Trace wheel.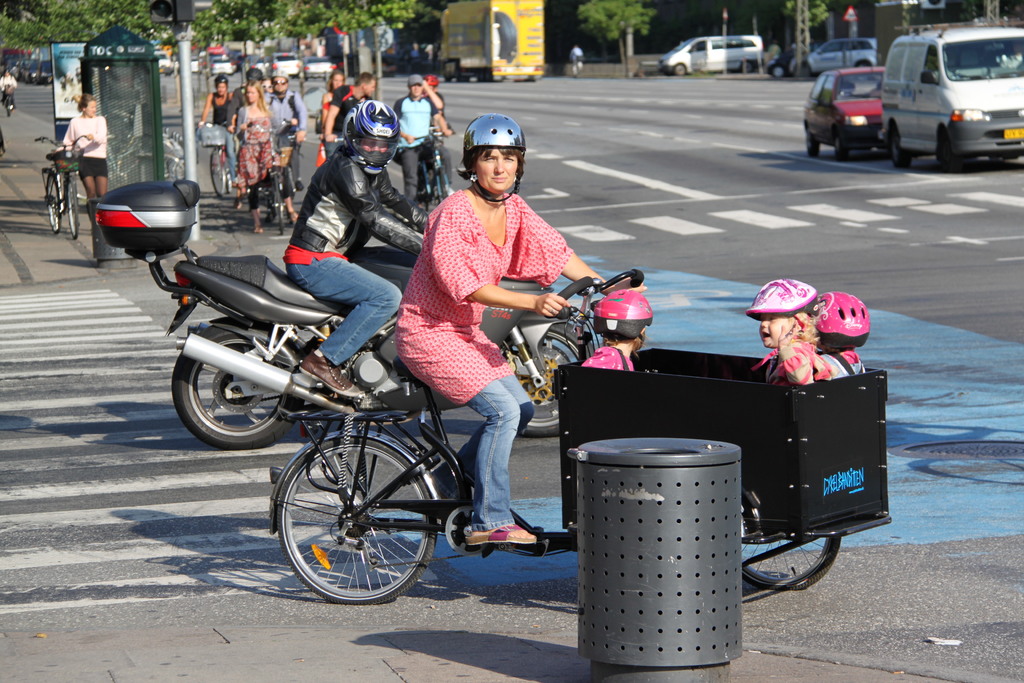
Traced to bbox(937, 126, 961, 169).
